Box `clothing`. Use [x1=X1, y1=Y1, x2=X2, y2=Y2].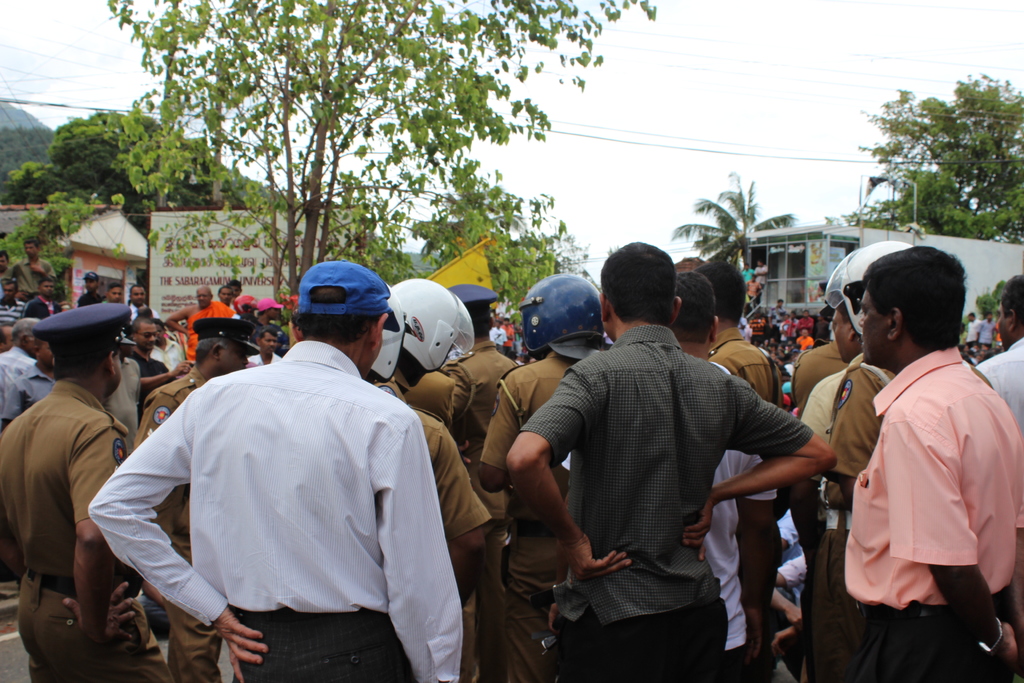
[x1=476, y1=350, x2=588, y2=682].
